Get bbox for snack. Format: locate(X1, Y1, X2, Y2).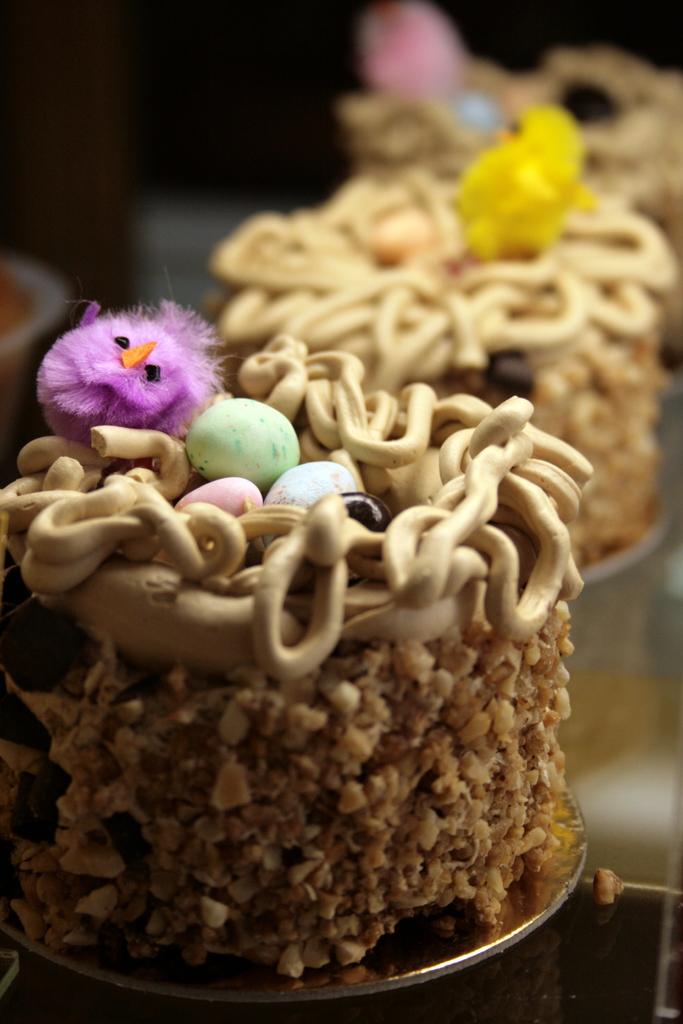
locate(3, 252, 631, 945).
